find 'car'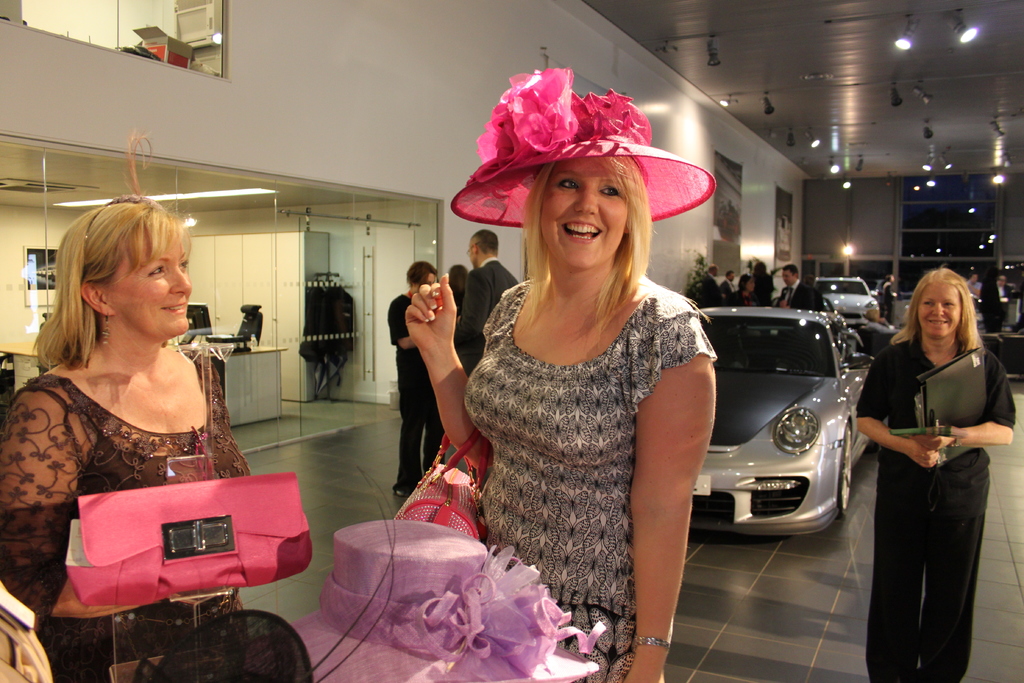
689/304/877/530
